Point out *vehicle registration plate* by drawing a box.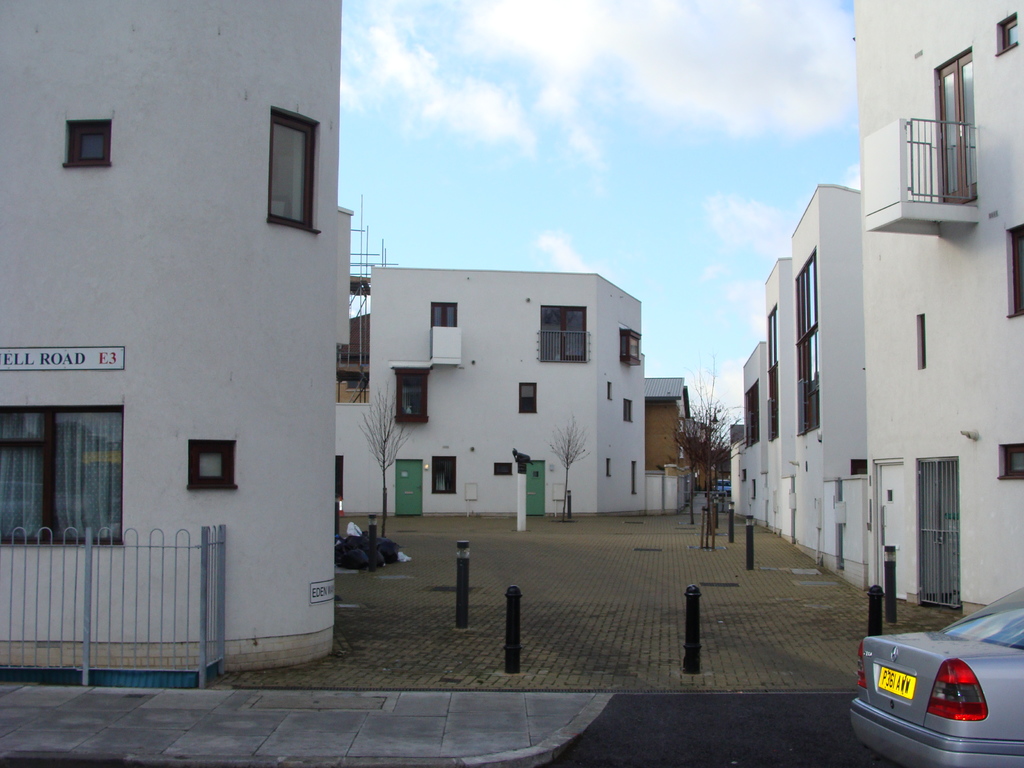
880,671,918,695.
